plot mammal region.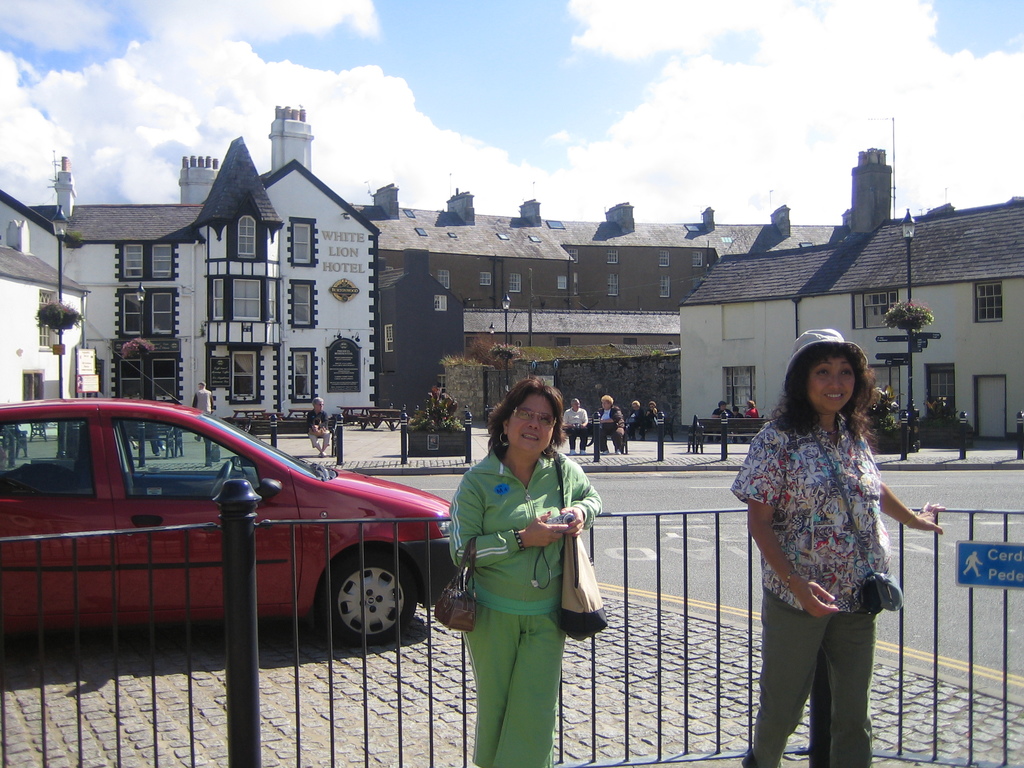
Plotted at x1=451 y1=373 x2=598 y2=767.
